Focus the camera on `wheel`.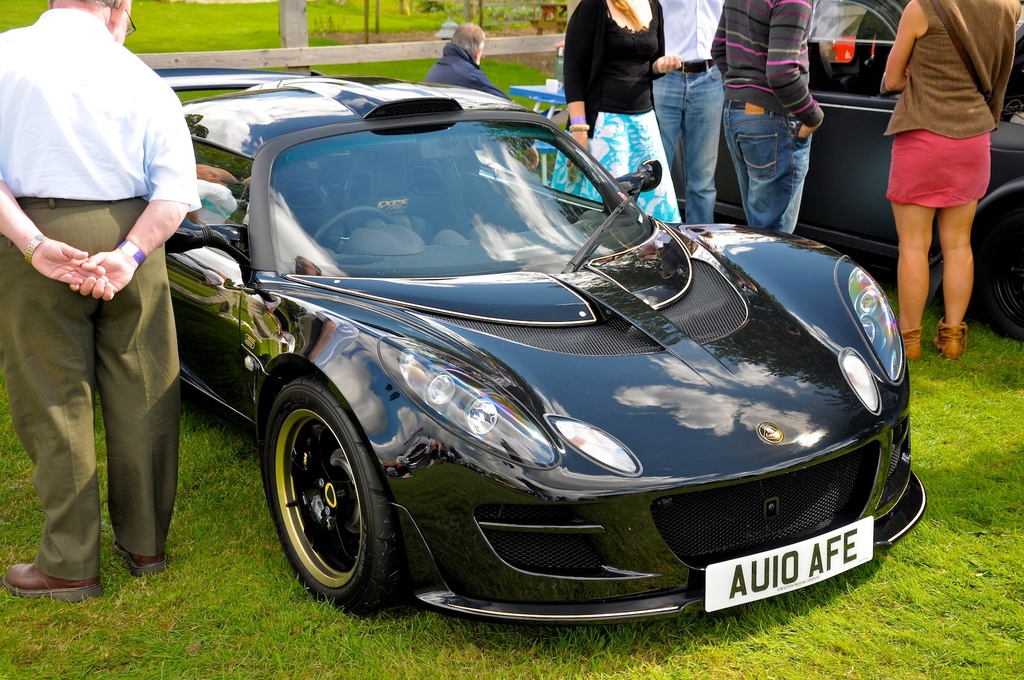
Focus region: locate(266, 385, 384, 603).
